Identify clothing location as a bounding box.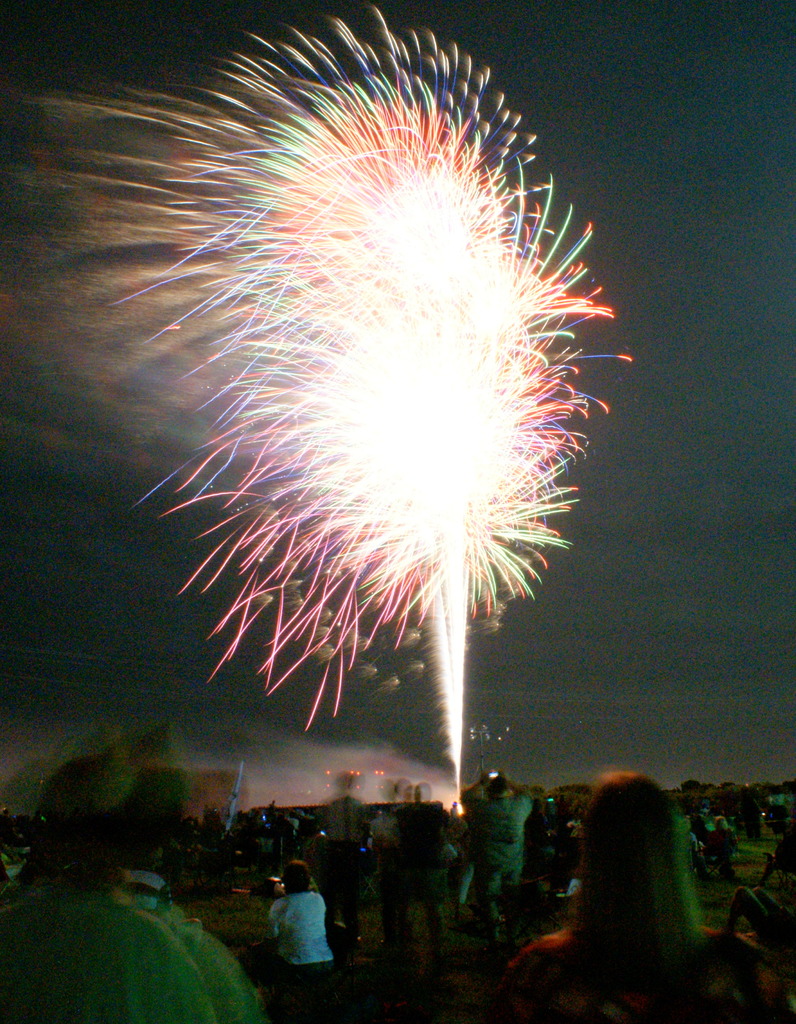
(264, 863, 350, 991).
